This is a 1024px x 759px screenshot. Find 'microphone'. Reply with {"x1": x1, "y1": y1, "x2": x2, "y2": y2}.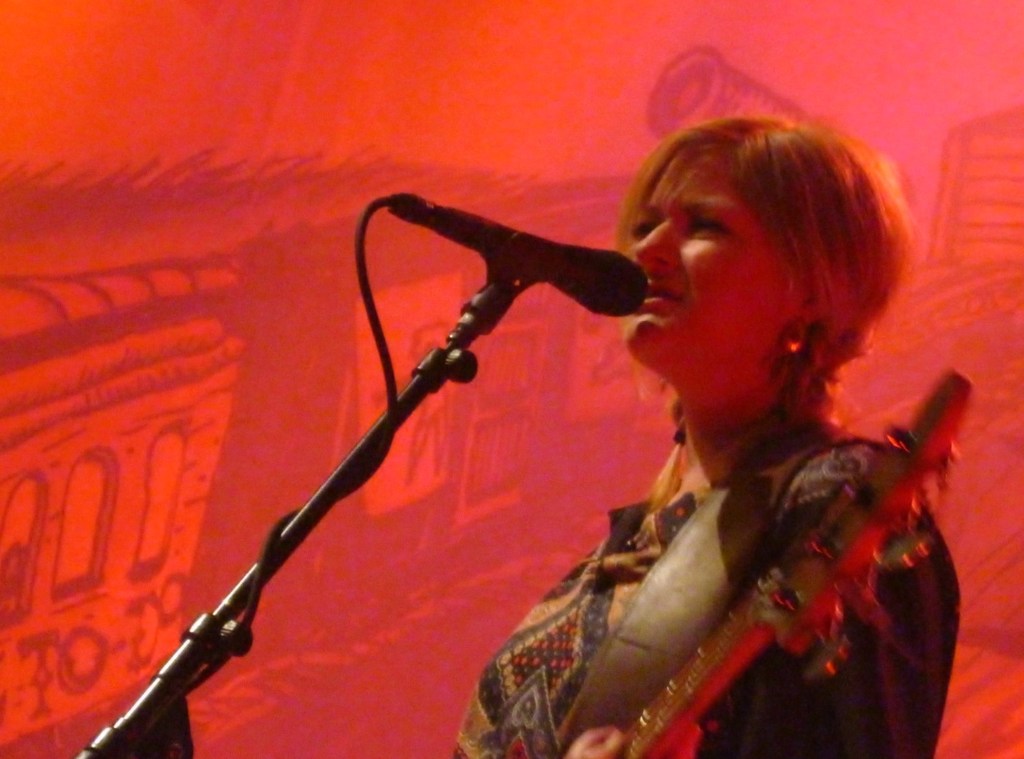
{"x1": 385, "y1": 190, "x2": 649, "y2": 317}.
